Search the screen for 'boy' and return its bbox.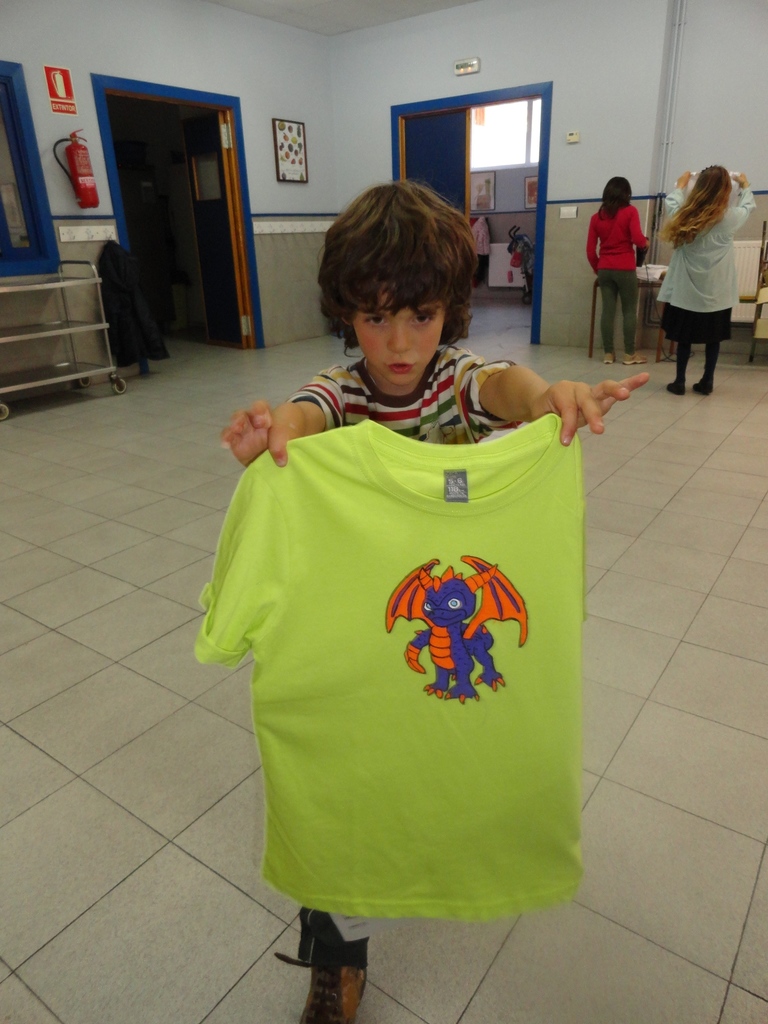
Found: (x1=196, y1=191, x2=605, y2=970).
